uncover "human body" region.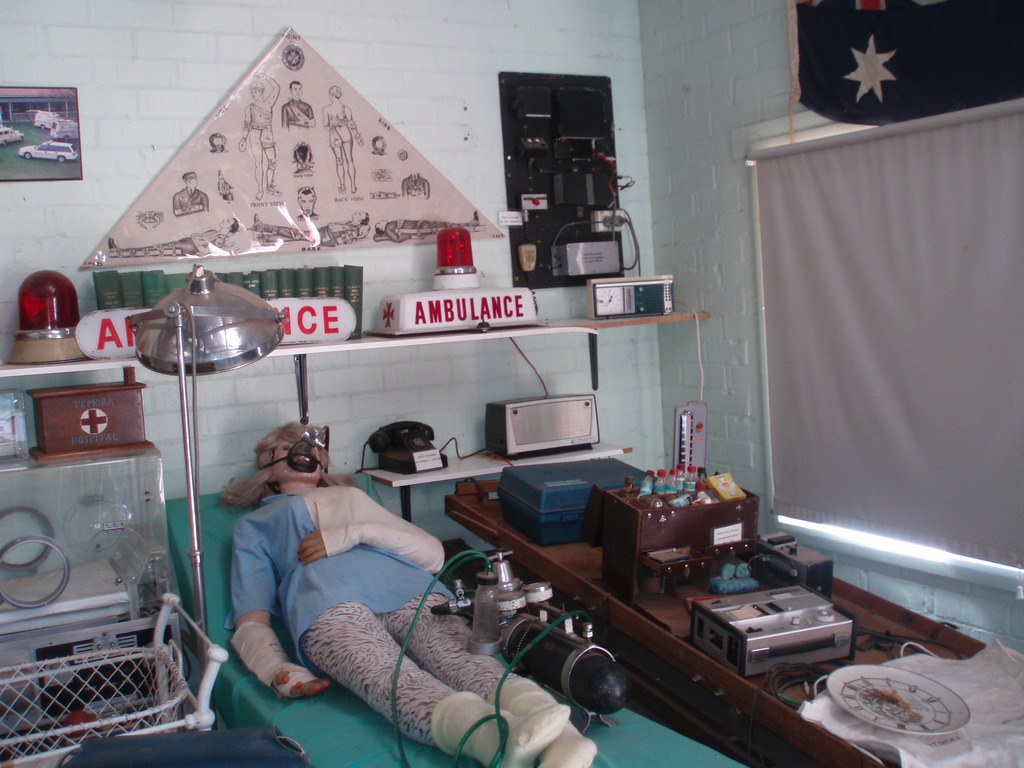
Uncovered: <region>389, 216, 483, 246</region>.
